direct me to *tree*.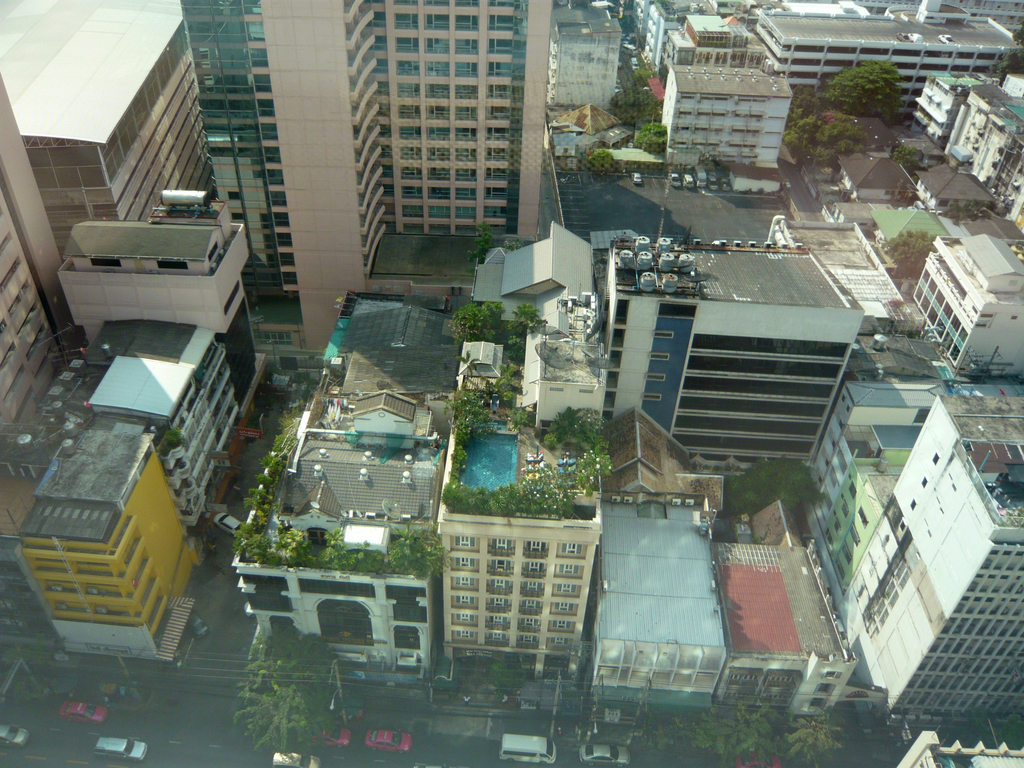
Direction: 486, 658, 541, 695.
